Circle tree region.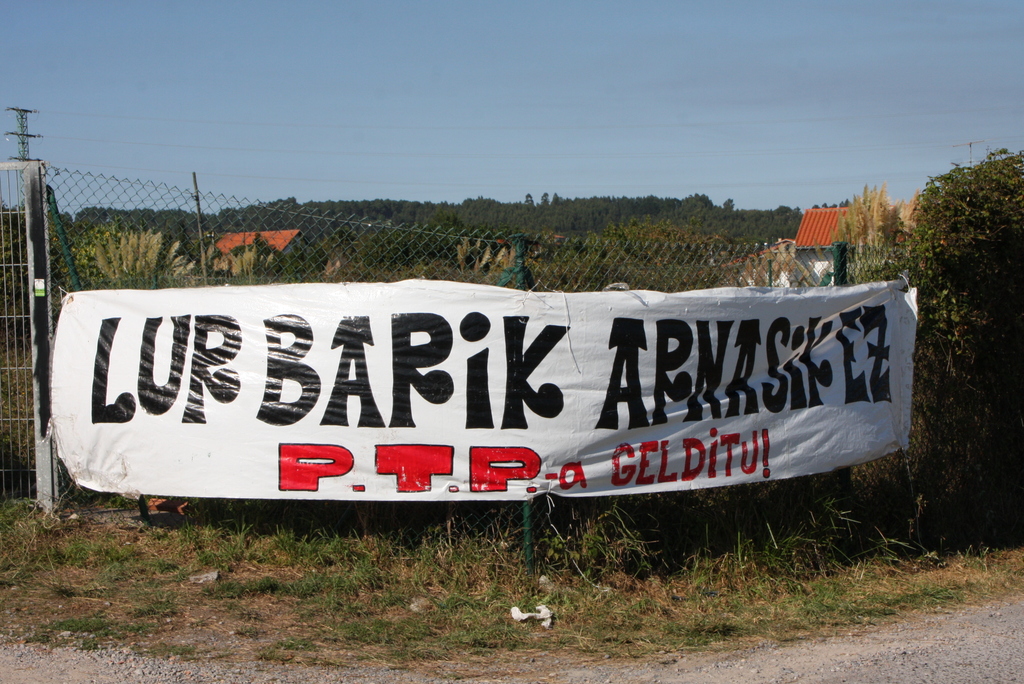
Region: BBox(451, 225, 530, 280).
